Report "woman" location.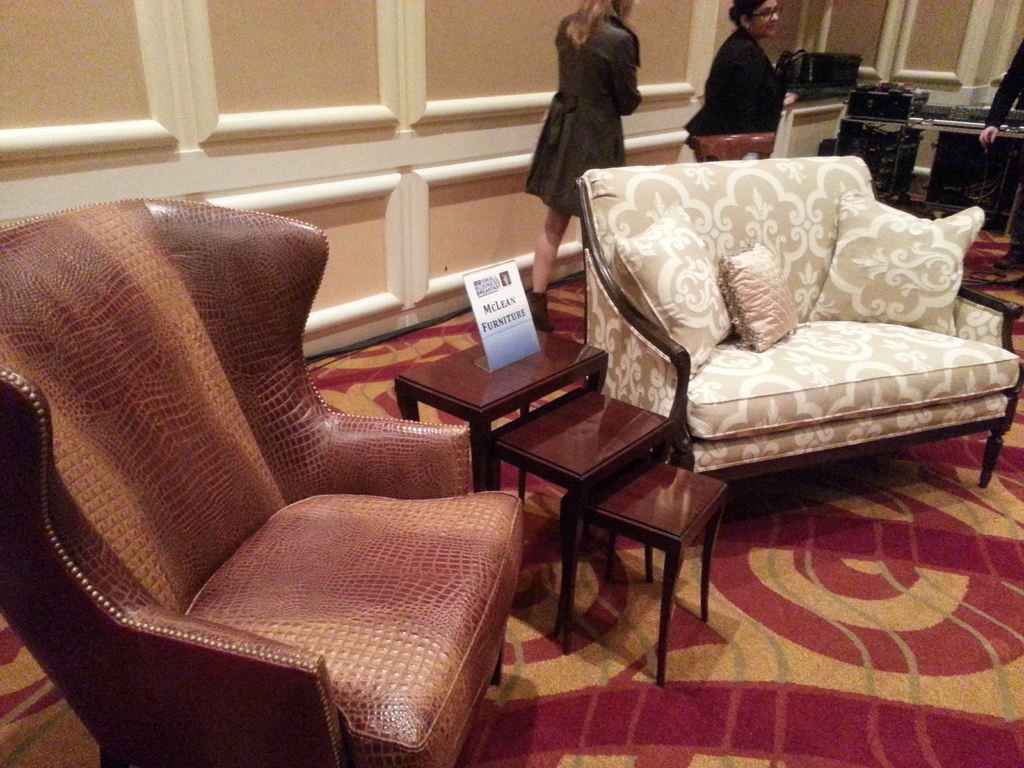
Report: 685, 0, 780, 152.
